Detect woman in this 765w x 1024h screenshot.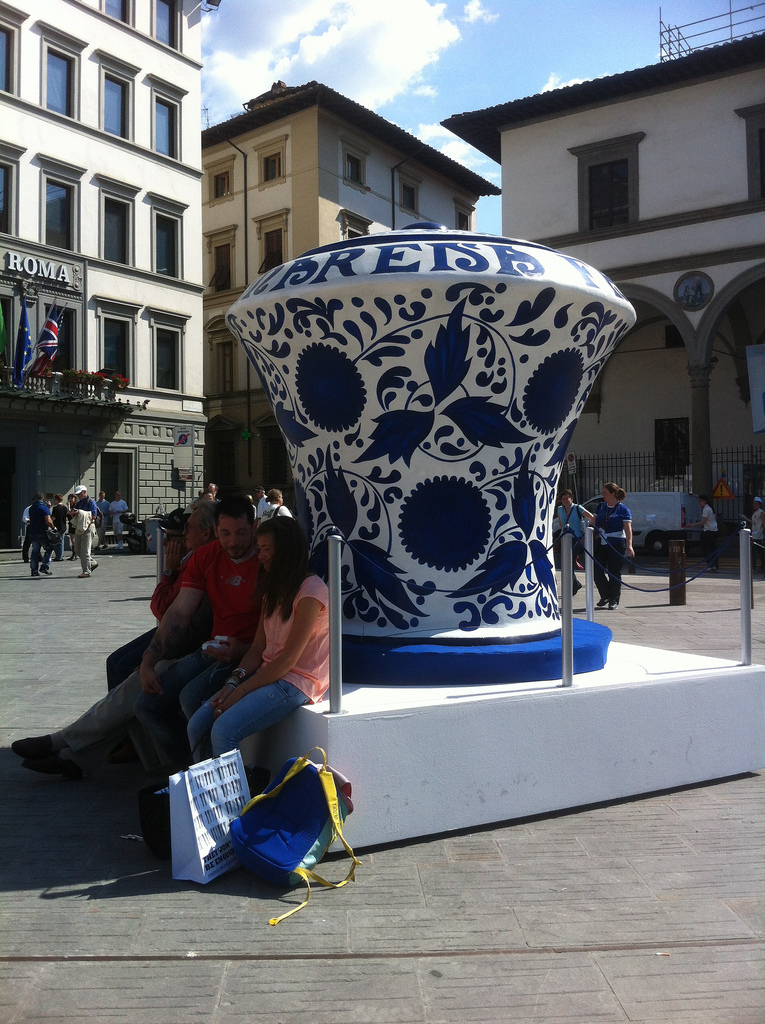
Detection: [692, 494, 722, 574].
